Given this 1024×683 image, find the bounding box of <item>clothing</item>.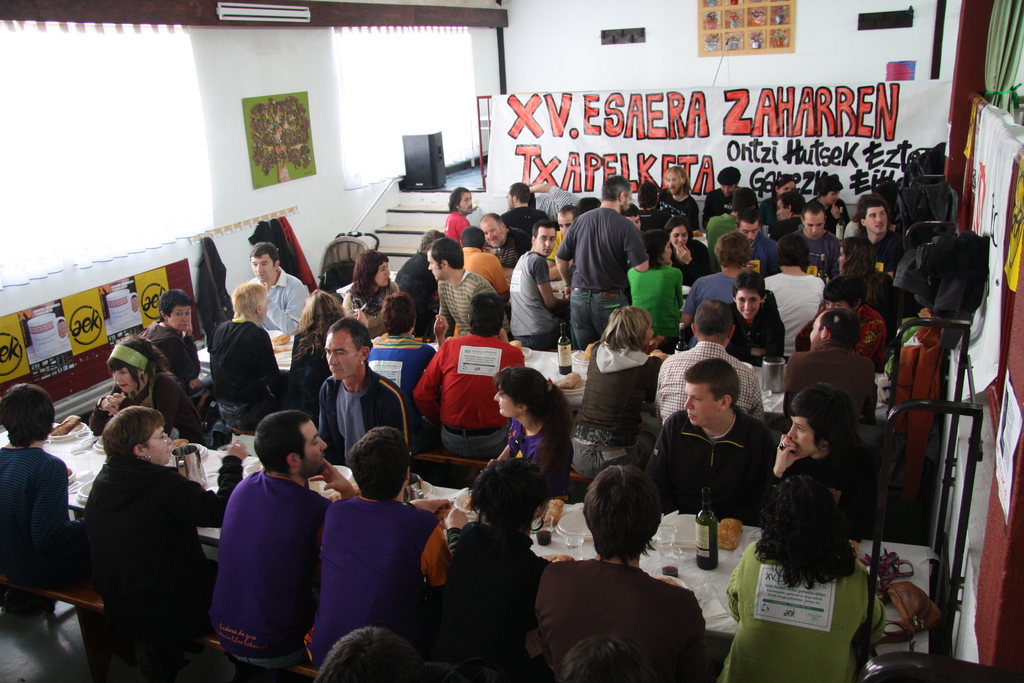
{"x1": 692, "y1": 281, "x2": 737, "y2": 319}.
